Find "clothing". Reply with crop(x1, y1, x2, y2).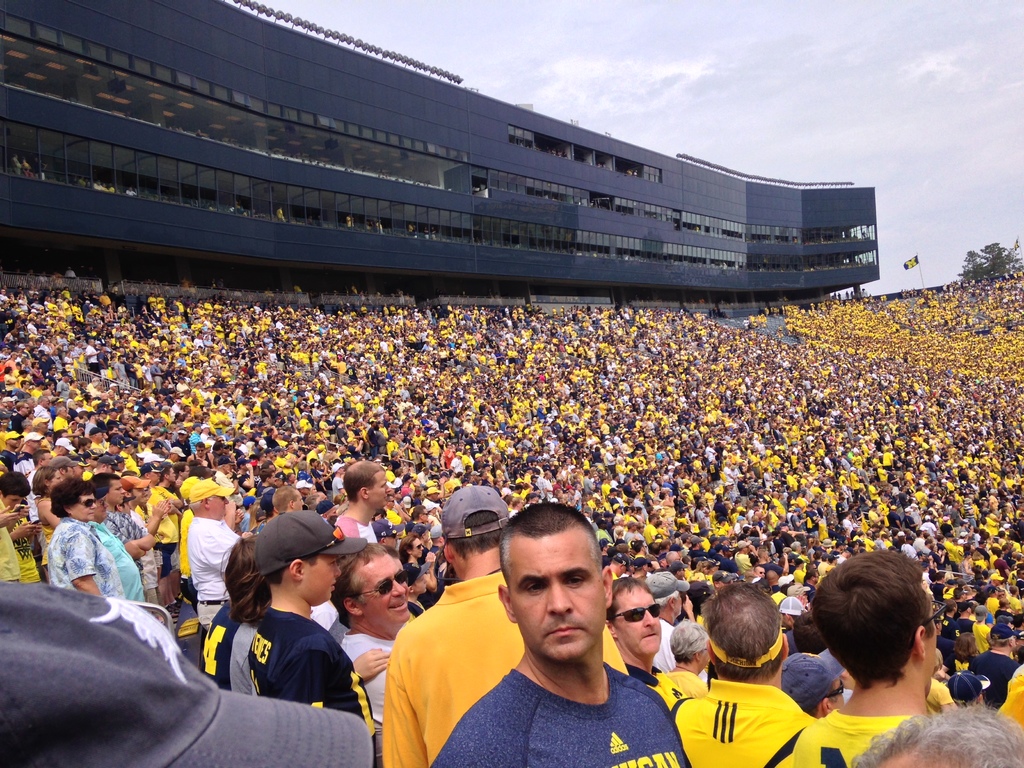
crop(189, 515, 232, 626).
